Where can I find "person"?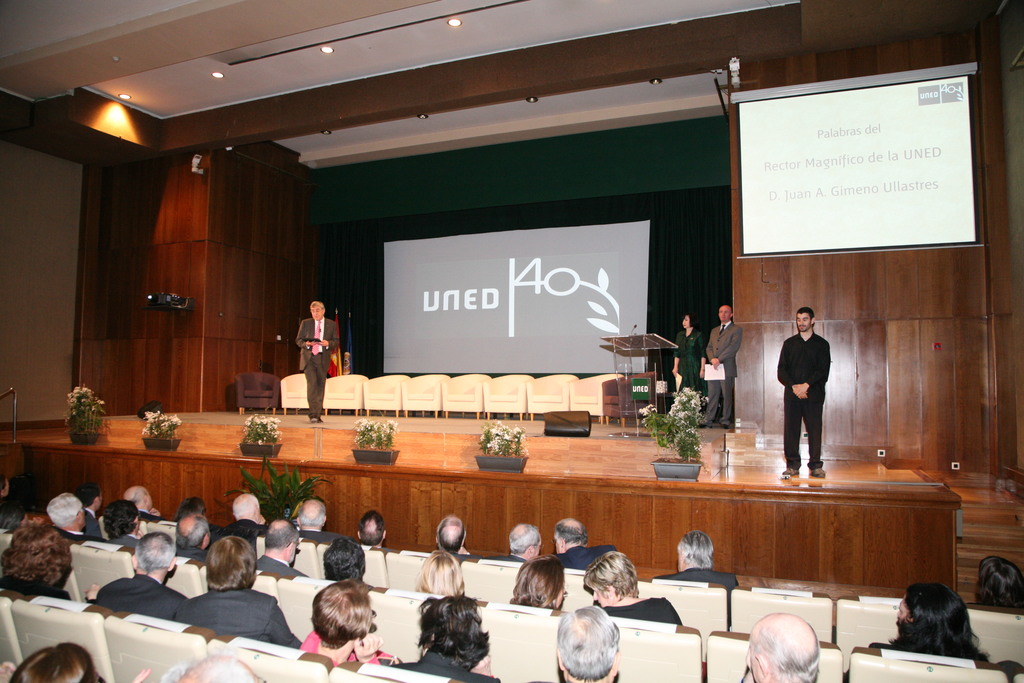
You can find it at 964:559:1023:616.
